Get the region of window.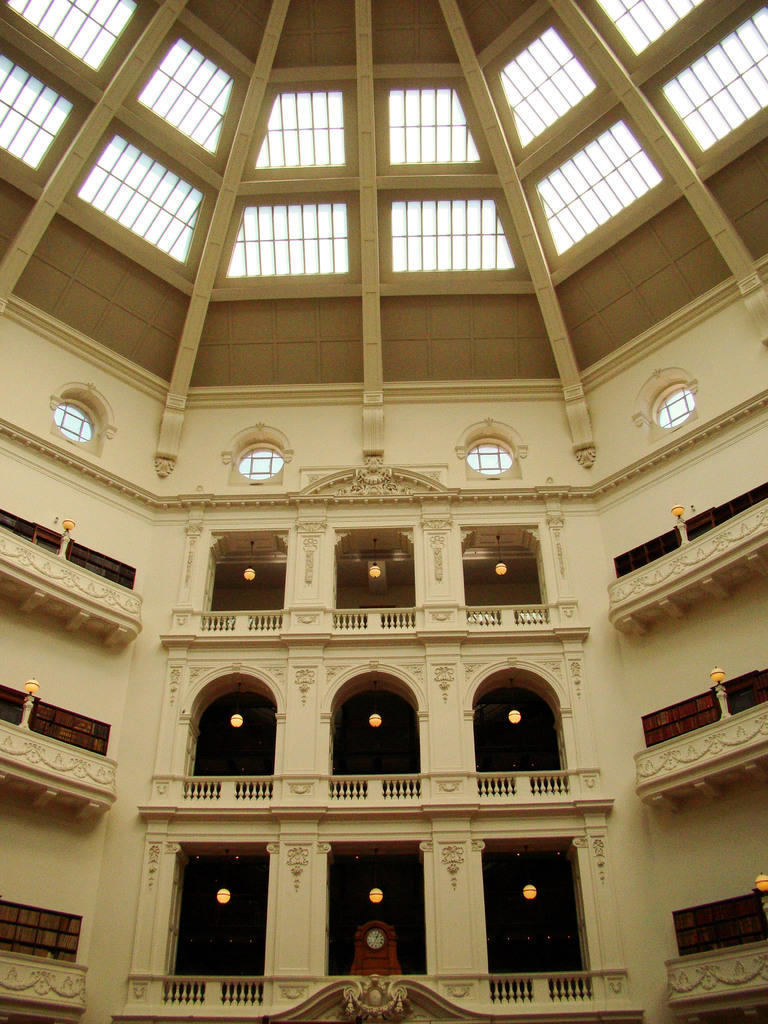
crop(210, 192, 355, 283).
